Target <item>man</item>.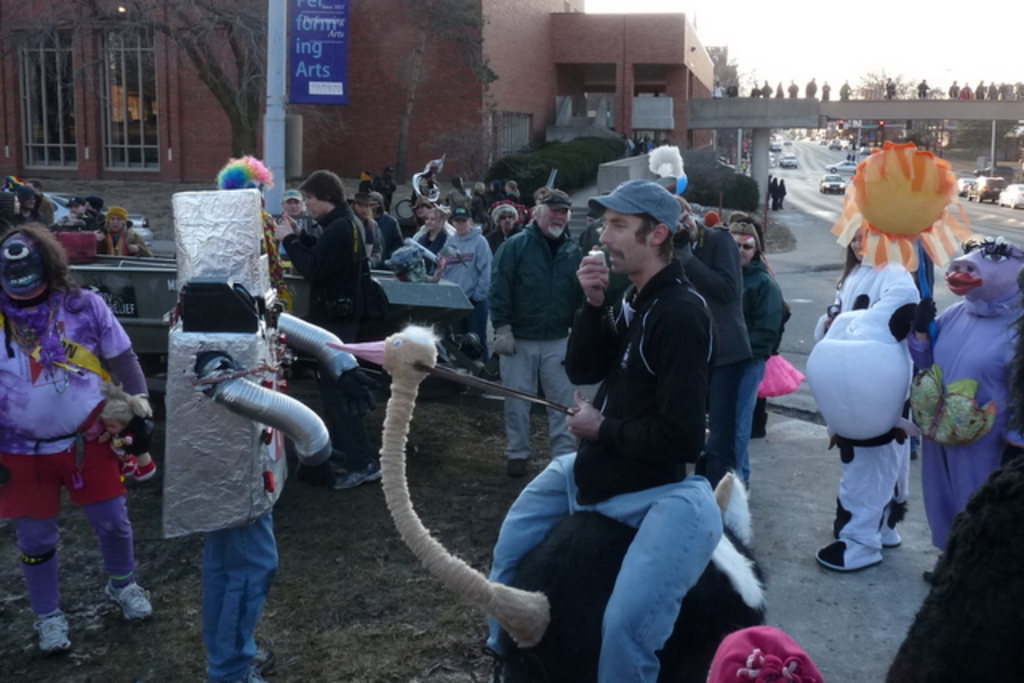
Target region: select_region(674, 203, 750, 465).
